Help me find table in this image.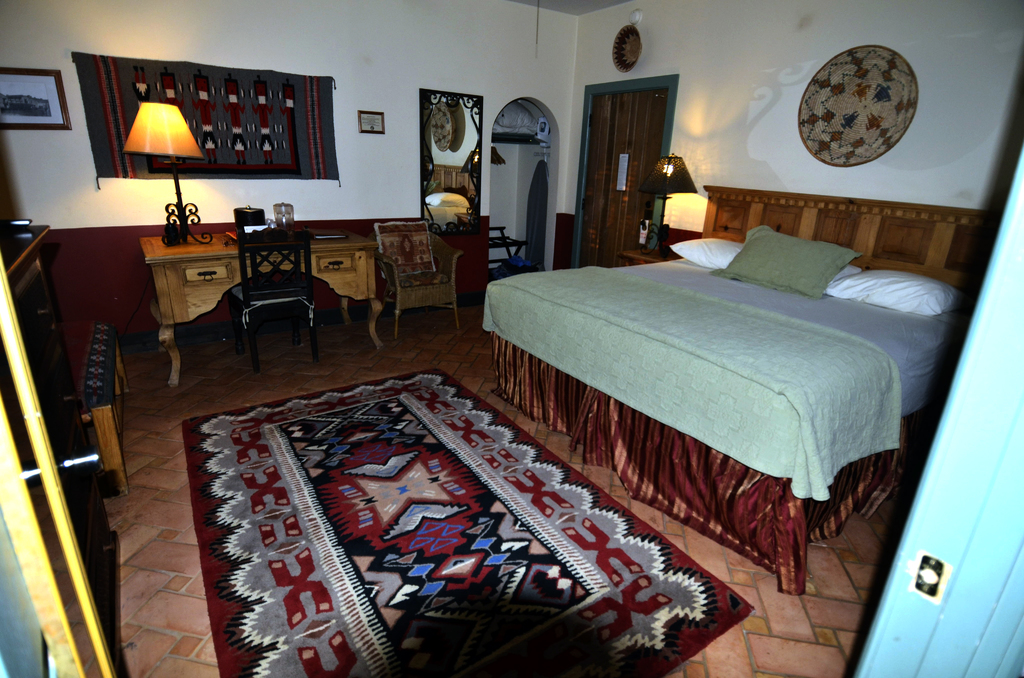
Found it: <box>139,228,381,389</box>.
